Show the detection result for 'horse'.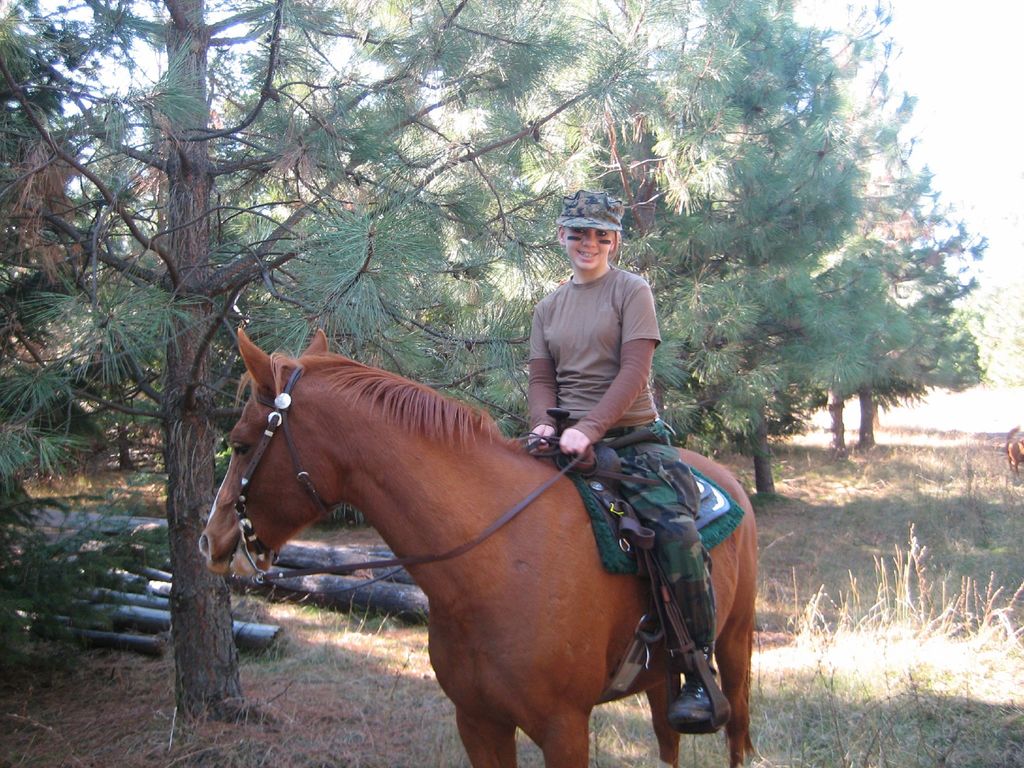
[x1=198, y1=323, x2=762, y2=767].
